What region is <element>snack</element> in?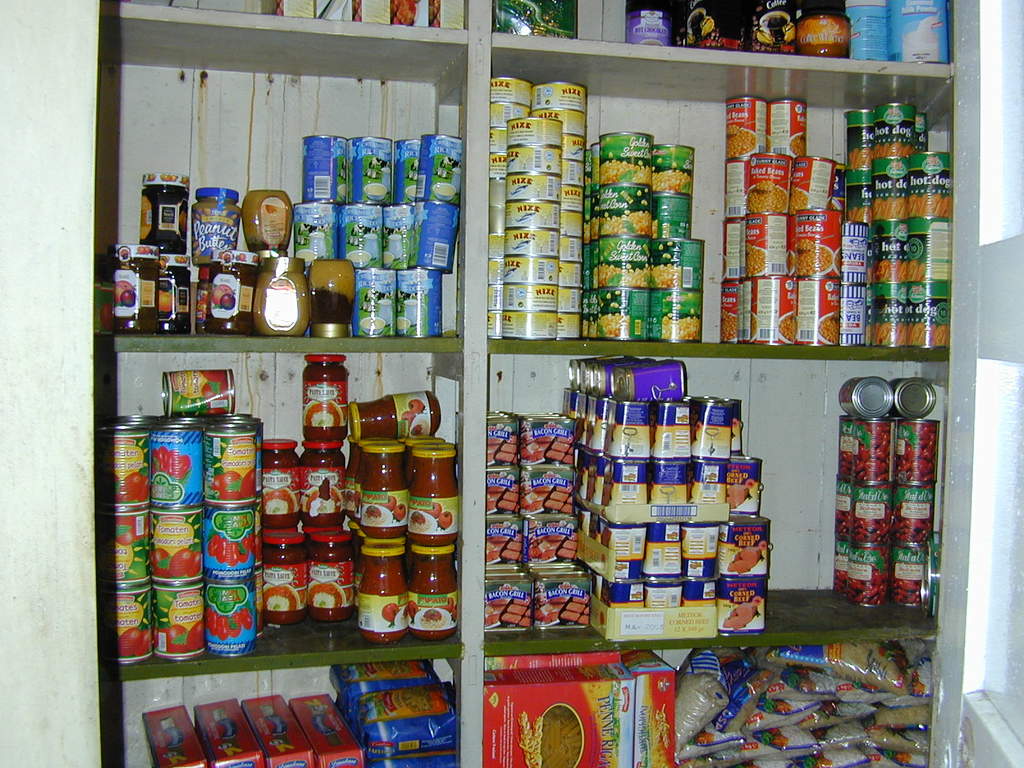
670 243 673 246.
